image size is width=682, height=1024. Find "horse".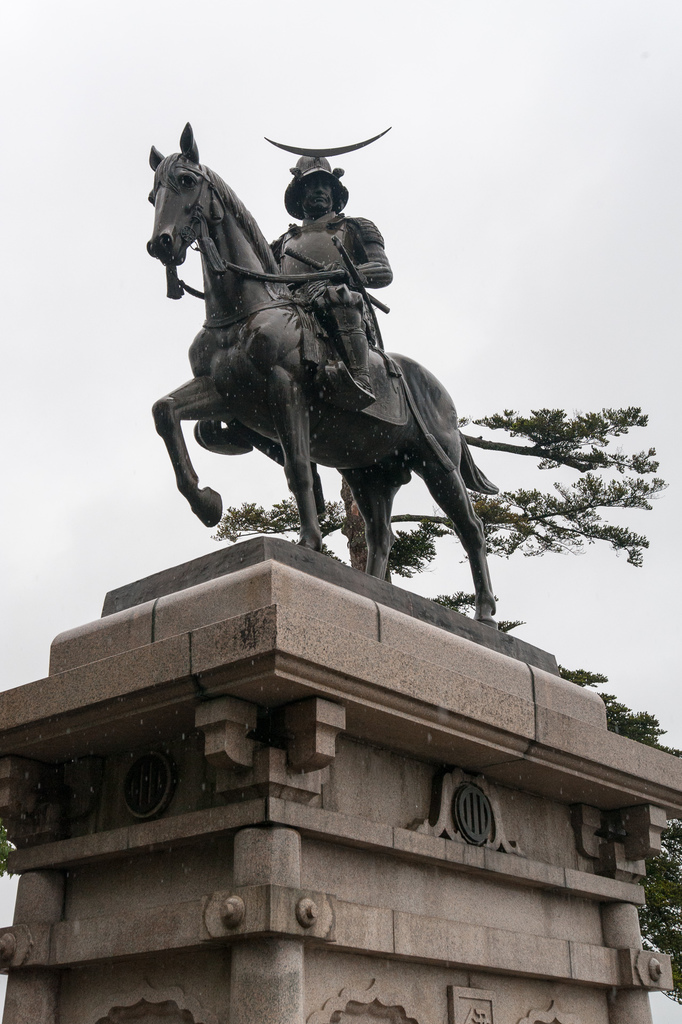
x1=148 y1=113 x2=494 y2=623.
